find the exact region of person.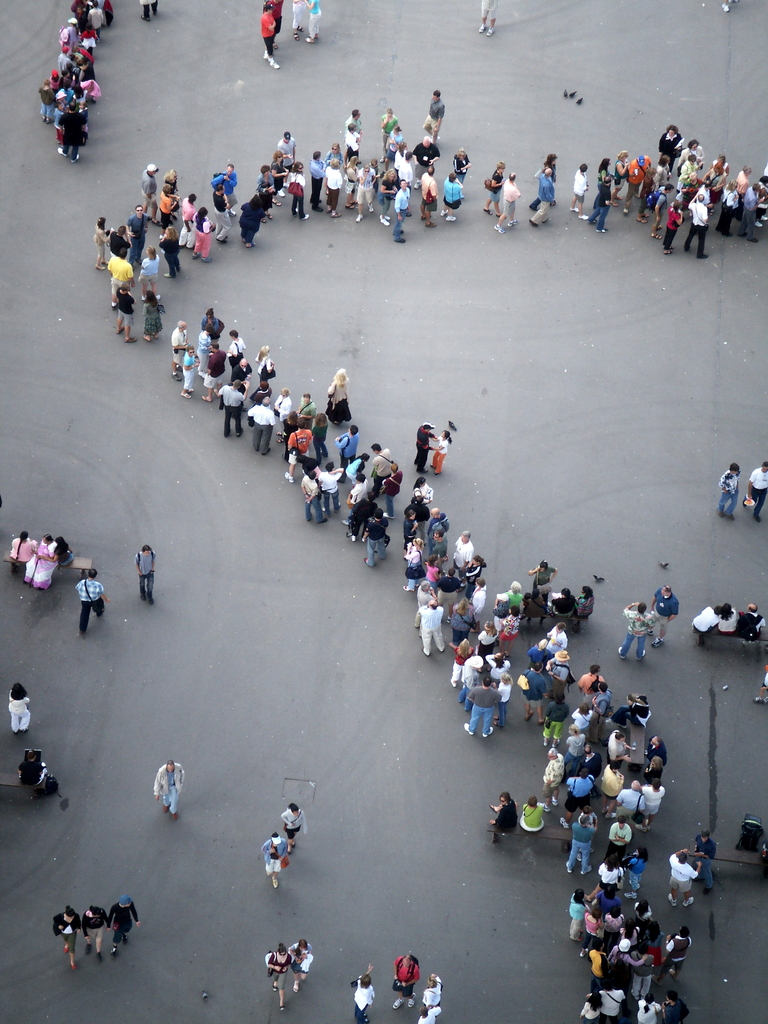
Exact region: bbox(473, 0, 499, 36).
